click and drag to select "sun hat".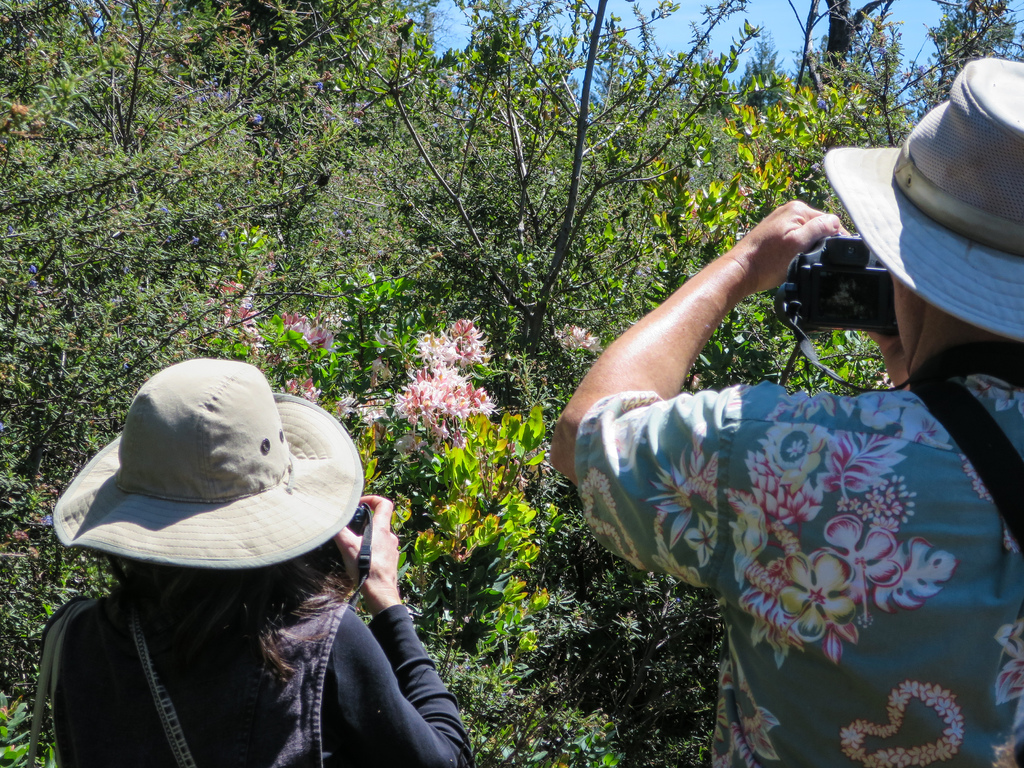
Selection: box=[54, 355, 367, 570].
